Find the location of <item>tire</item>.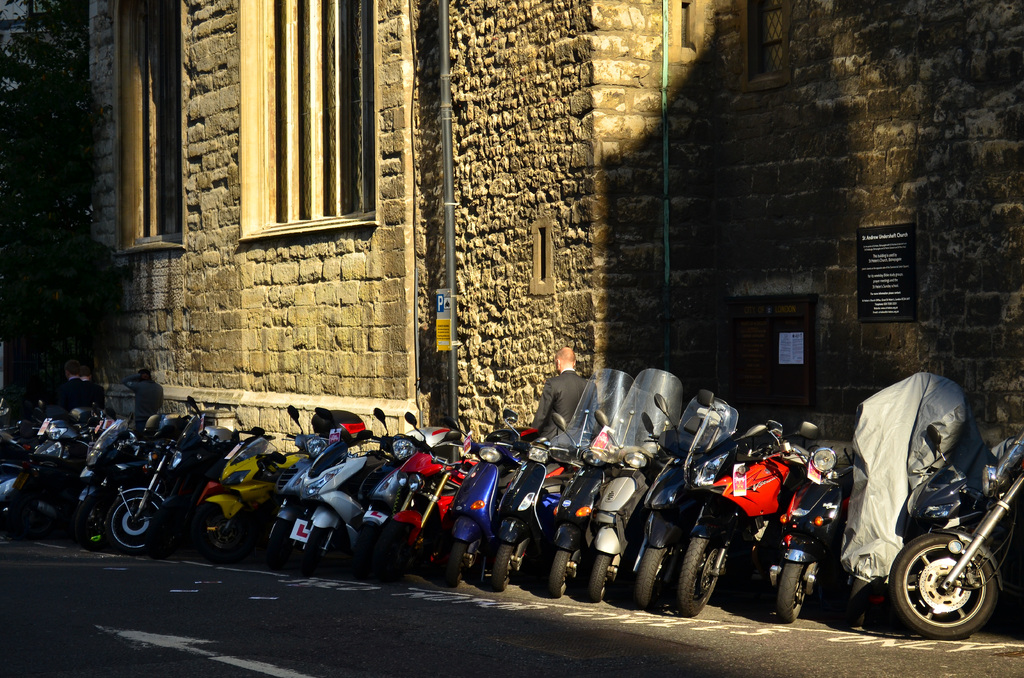
Location: (449, 538, 468, 588).
